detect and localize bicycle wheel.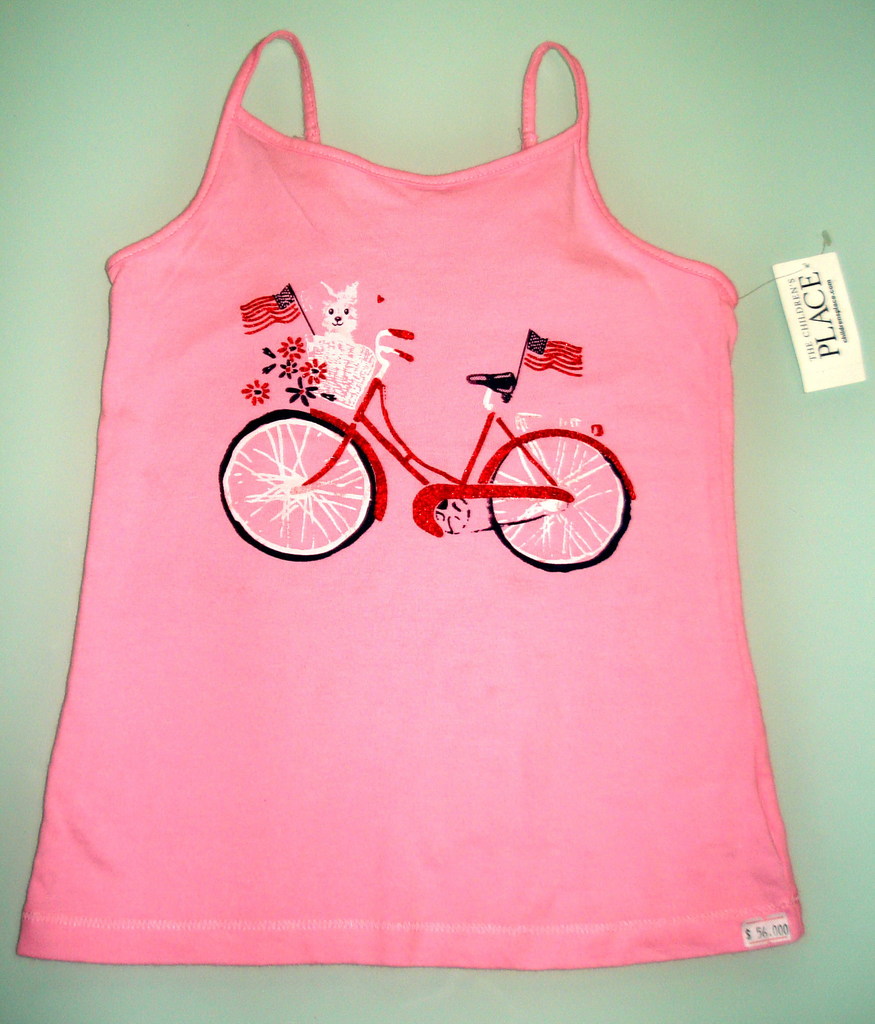
Localized at region(480, 429, 629, 575).
